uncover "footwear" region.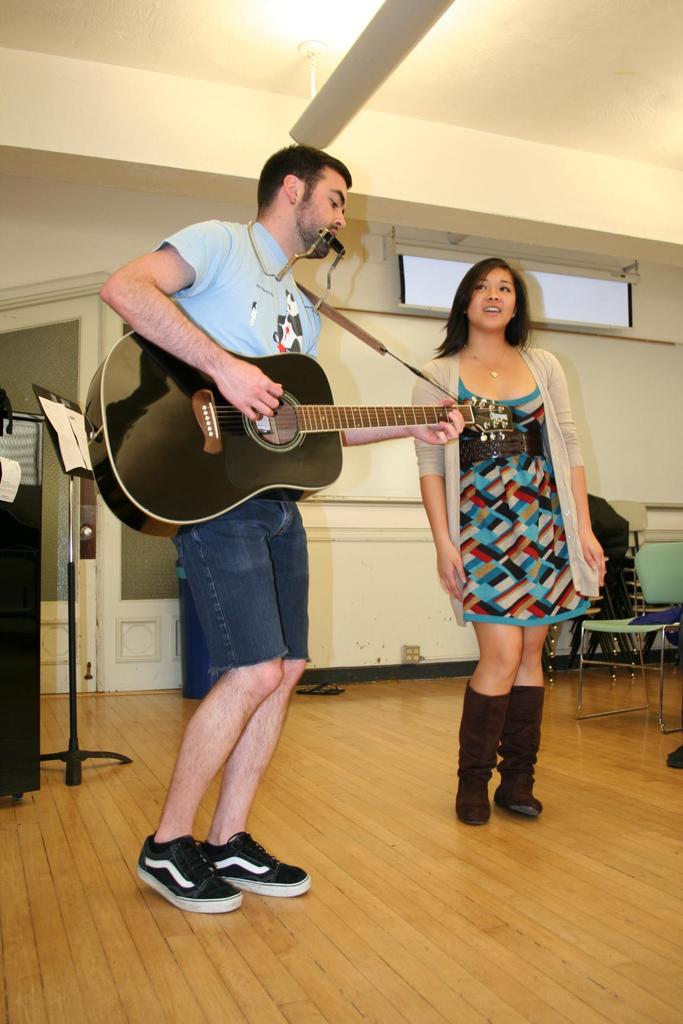
Uncovered: 498, 685, 546, 822.
